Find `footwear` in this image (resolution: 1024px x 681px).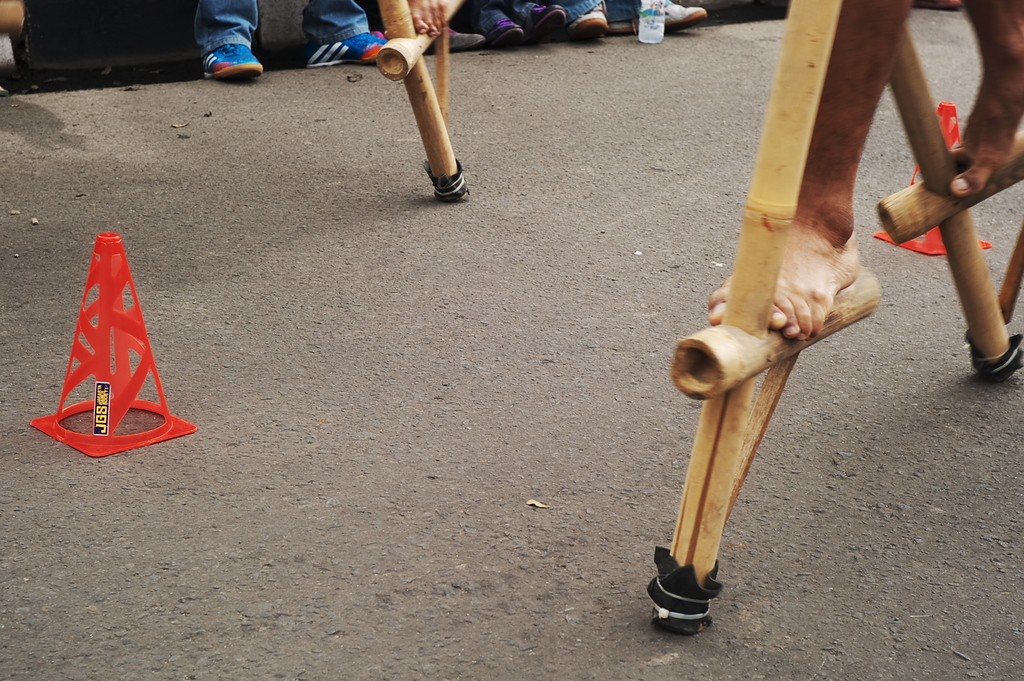
l=480, t=0, r=524, b=50.
